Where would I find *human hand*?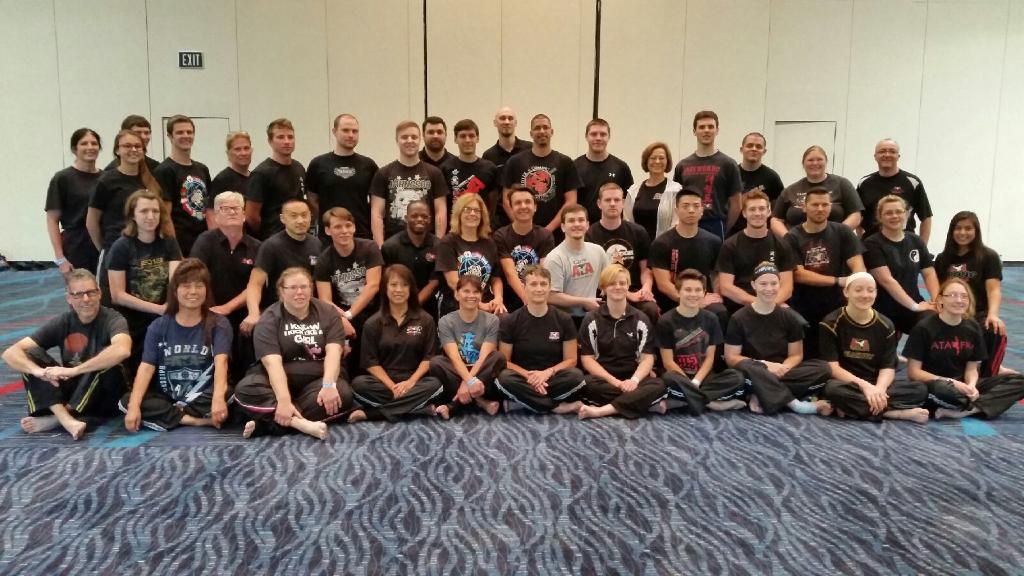
At Rect(272, 402, 304, 429).
